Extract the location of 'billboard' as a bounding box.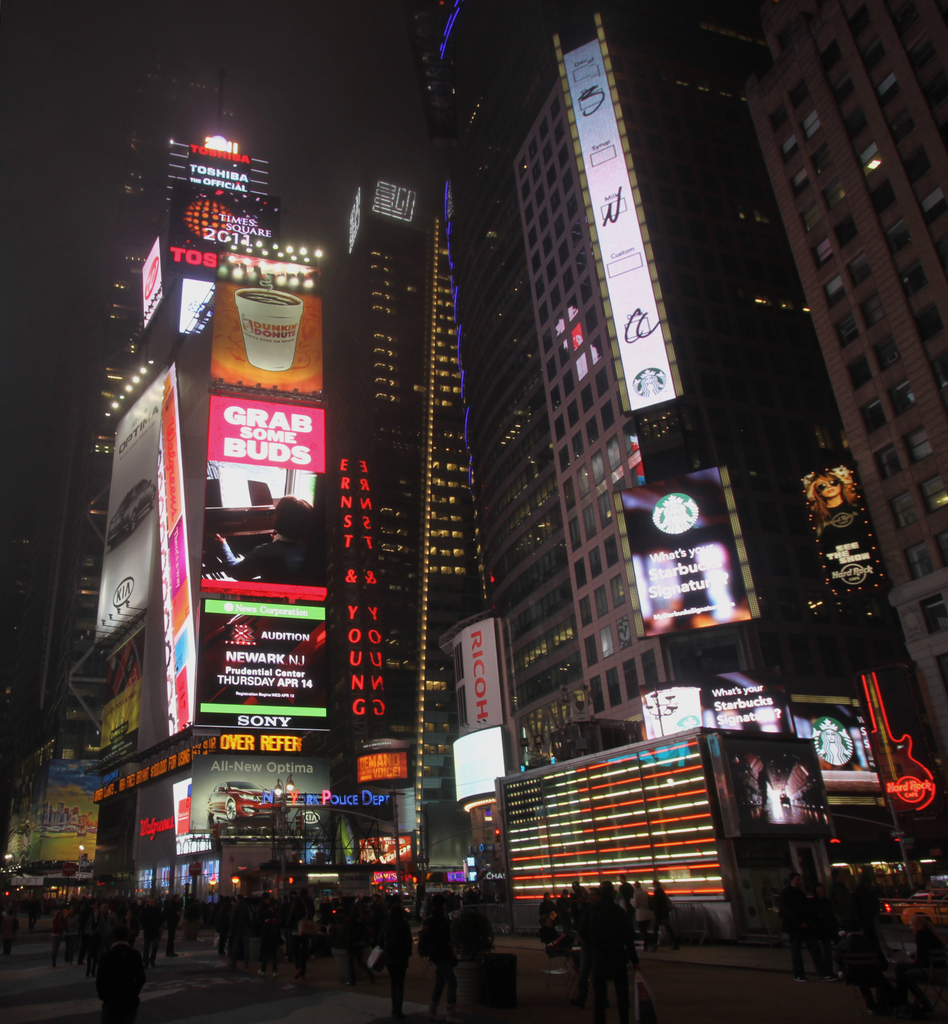
<bbox>557, 28, 680, 405</bbox>.
